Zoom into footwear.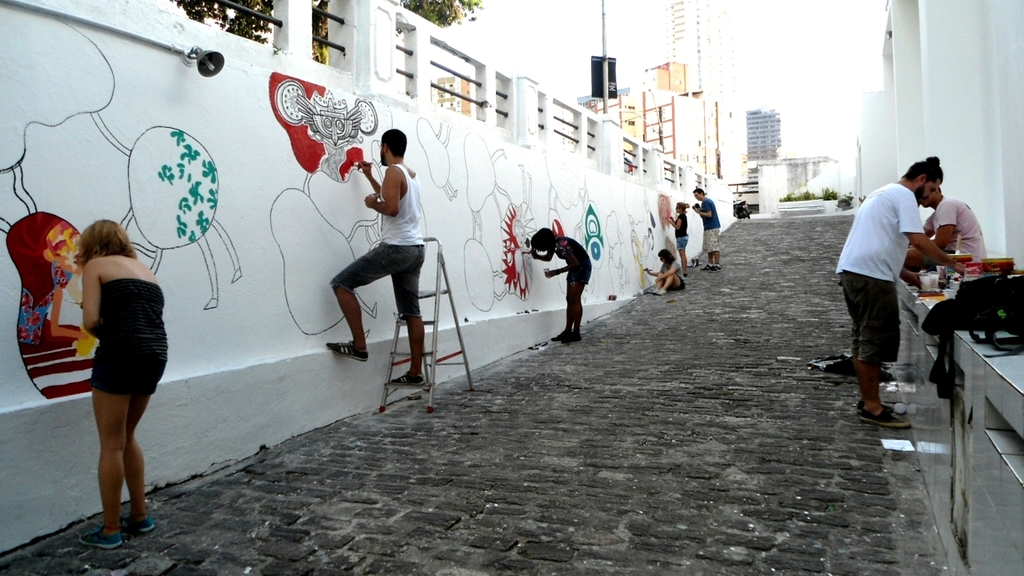
Zoom target: box=[848, 369, 894, 382].
